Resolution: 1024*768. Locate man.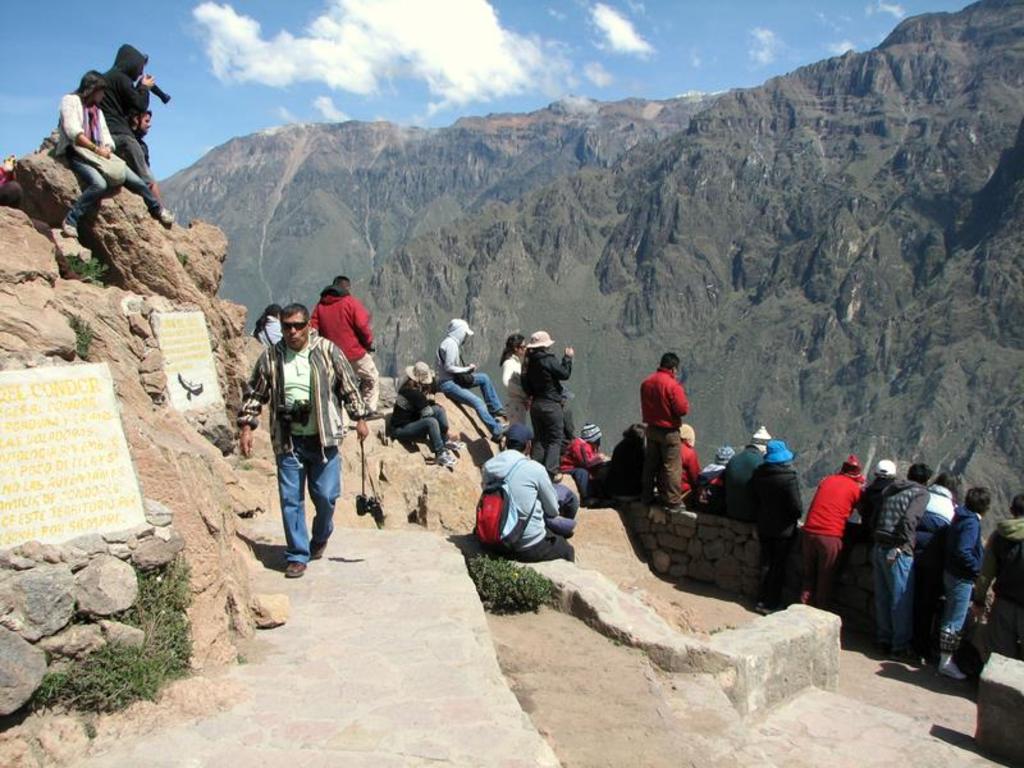
pyautogui.locateOnScreen(129, 110, 163, 204).
